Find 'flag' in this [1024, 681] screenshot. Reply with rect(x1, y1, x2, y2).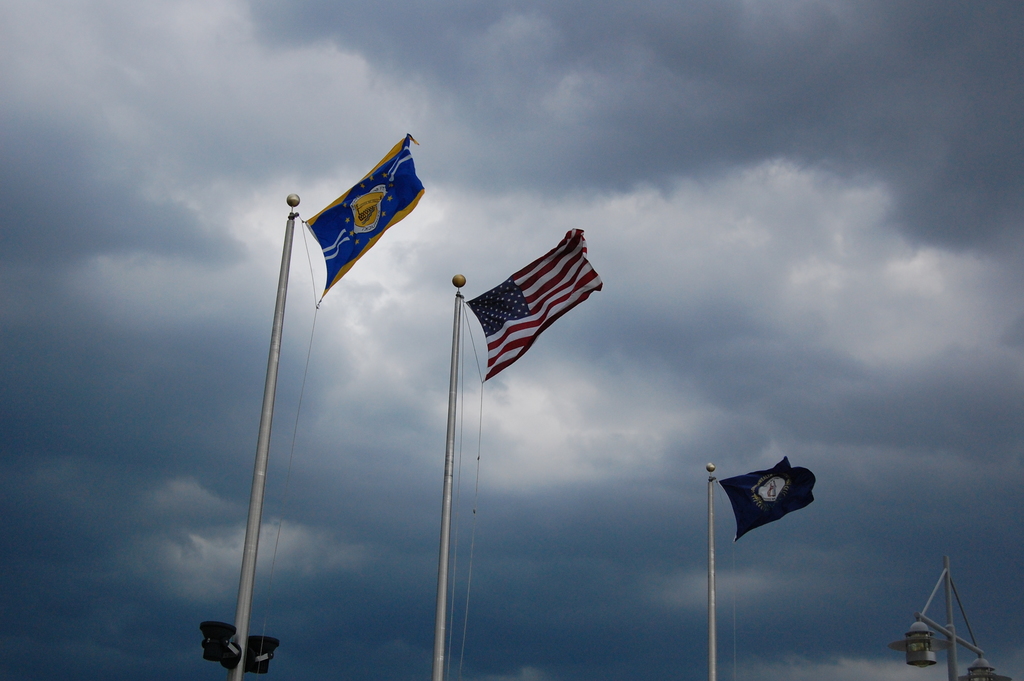
rect(719, 454, 815, 539).
